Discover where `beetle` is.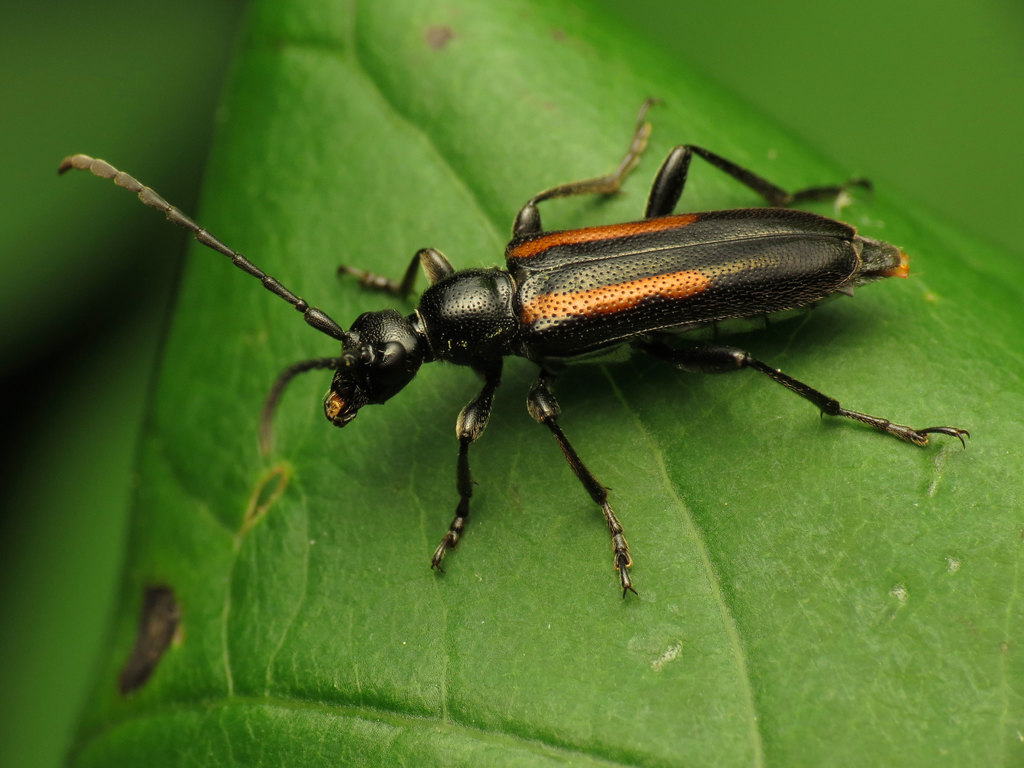
Discovered at (66, 99, 972, 585).
